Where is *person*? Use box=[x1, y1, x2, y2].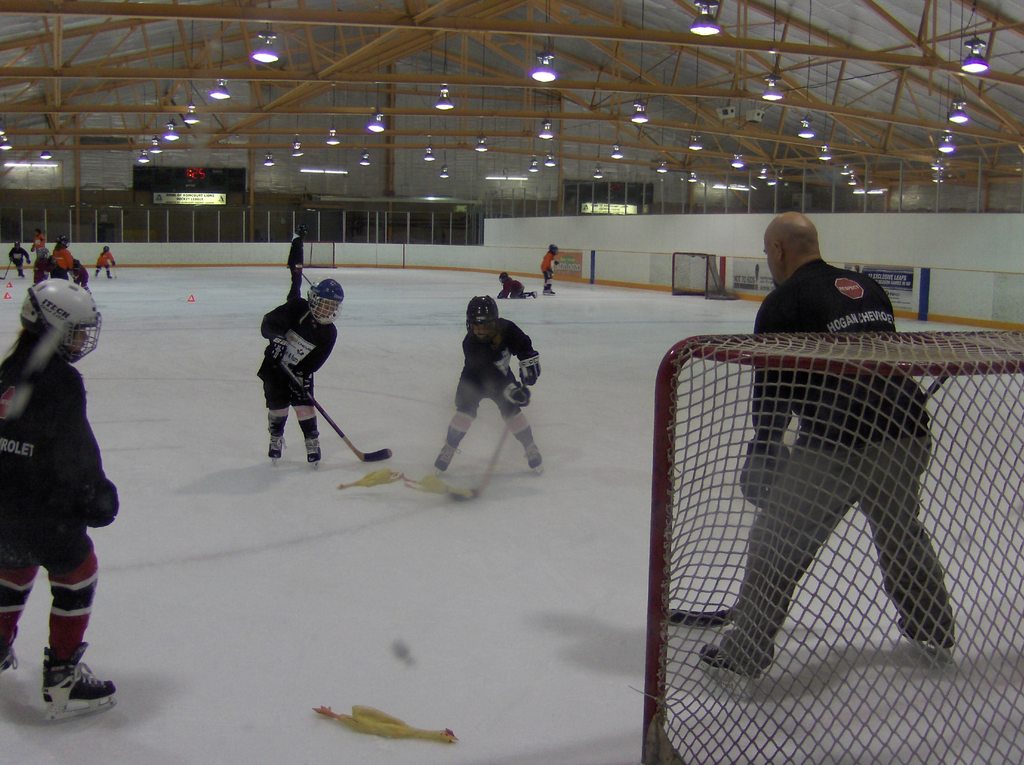
box=[245, 259, 340, 483].
